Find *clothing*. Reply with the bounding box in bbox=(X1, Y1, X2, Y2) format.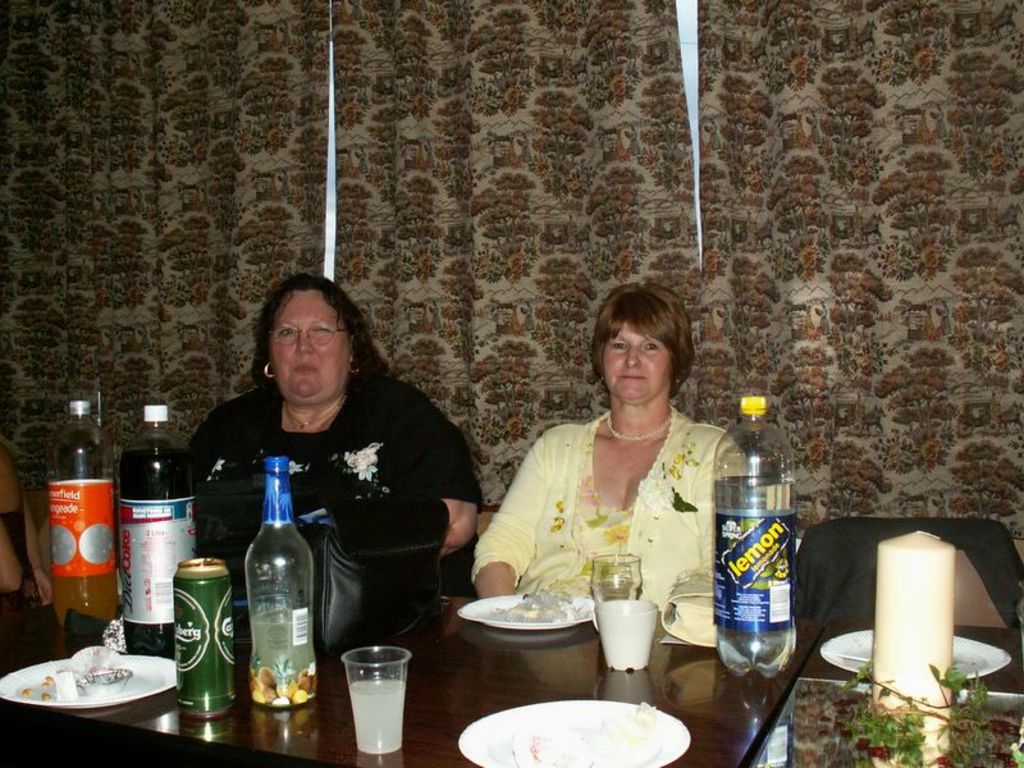
bbox=(187, 376, 477, 591).
